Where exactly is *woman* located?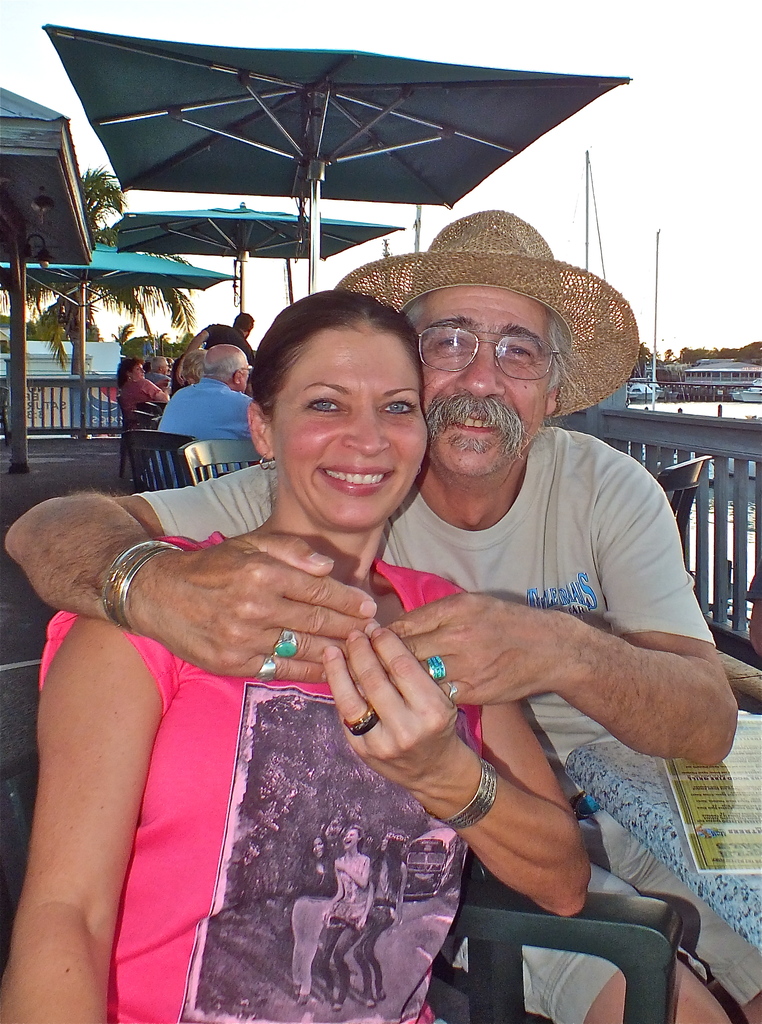
Its bounding box is [left=0, top=276, right=594, bottom=1023].
